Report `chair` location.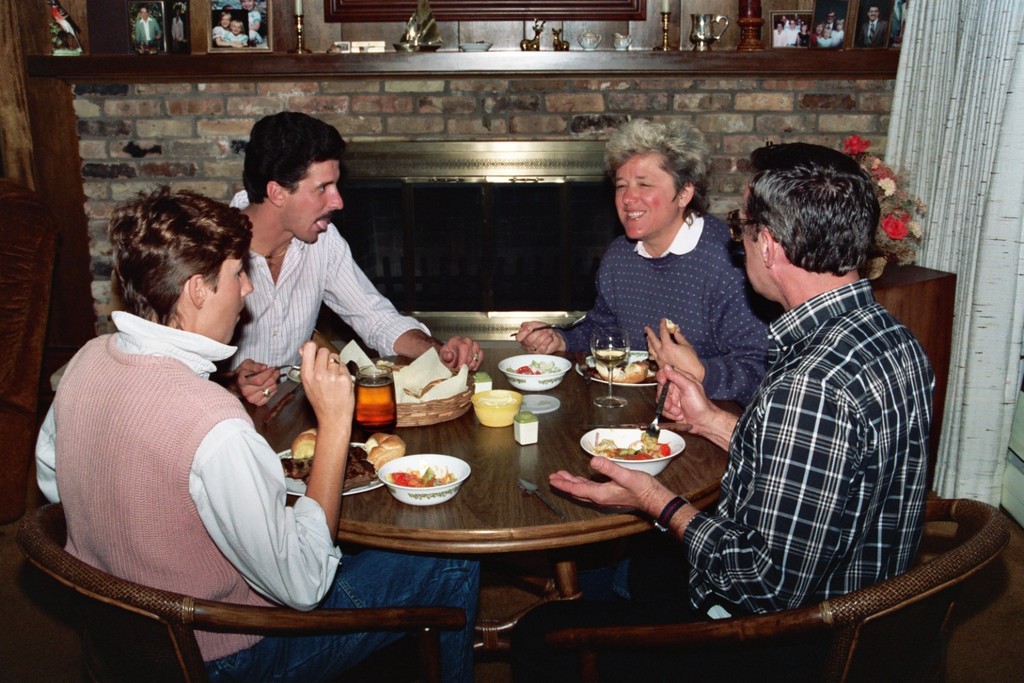
Report: region(516, 489, 1016, 682).
